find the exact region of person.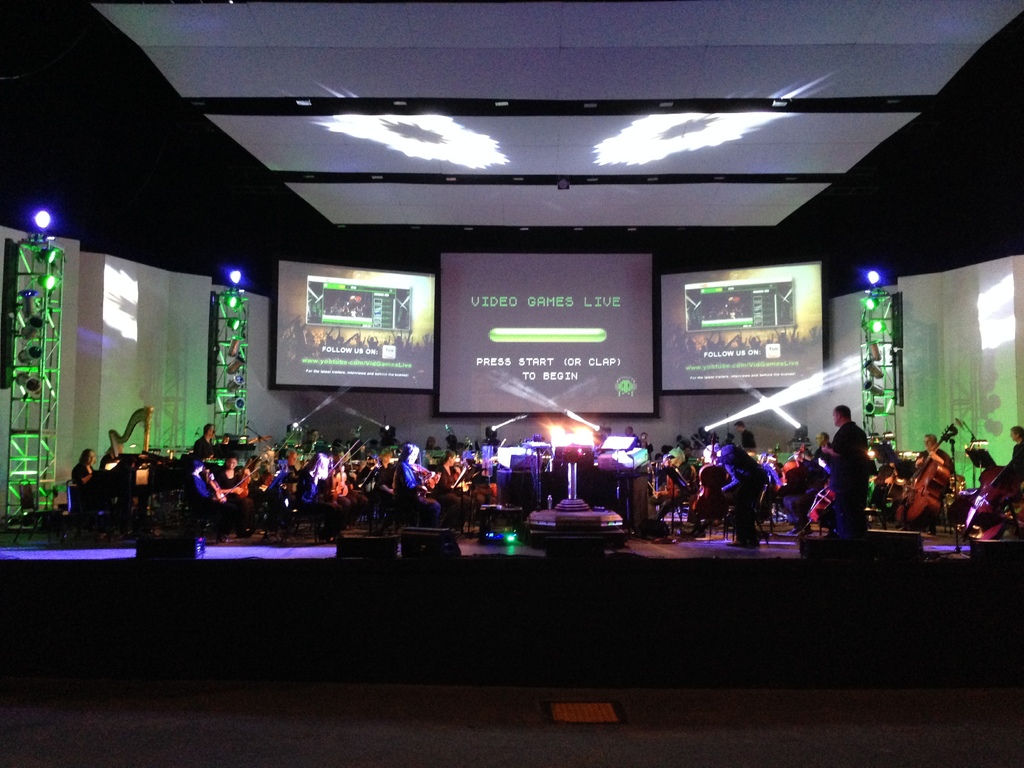
Exact region: (987,424,1023,499).
